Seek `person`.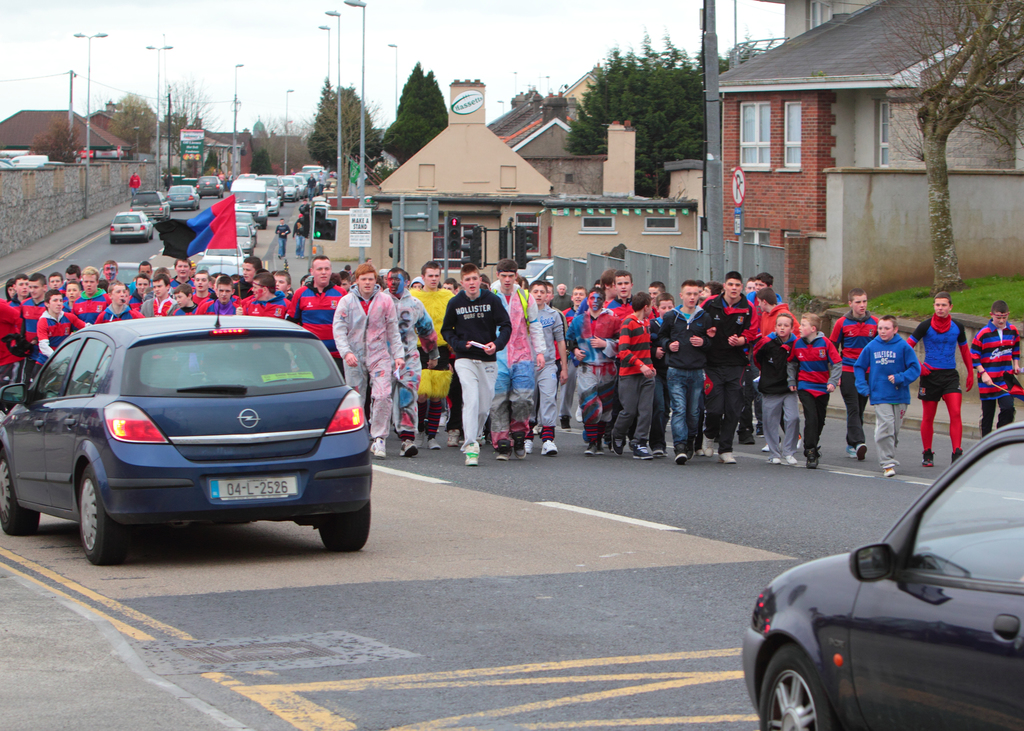
select_region(657, 276, 719, 465).
